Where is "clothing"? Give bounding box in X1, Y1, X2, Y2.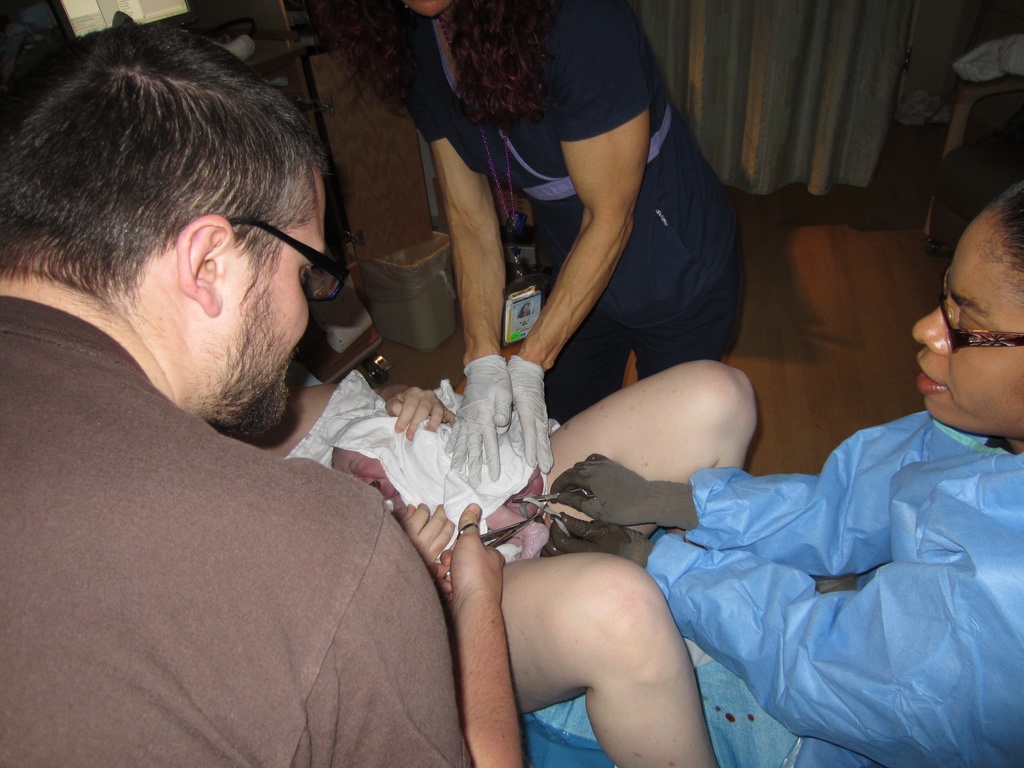
388, 0, 741, 416.
